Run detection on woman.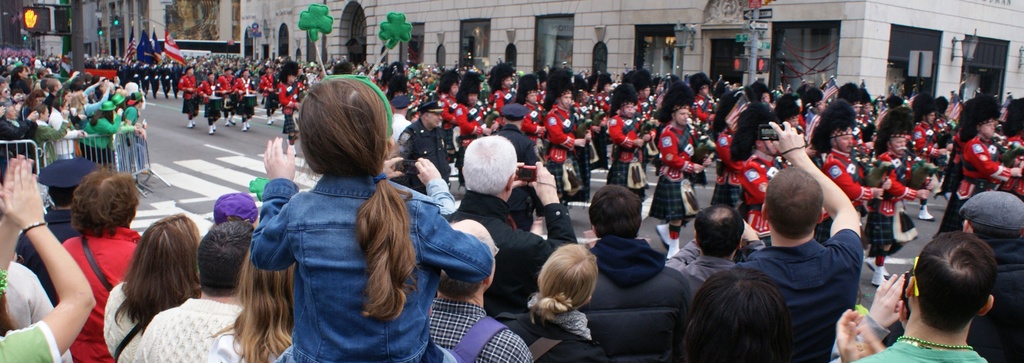
Result: 493, 243, 612, 362.
